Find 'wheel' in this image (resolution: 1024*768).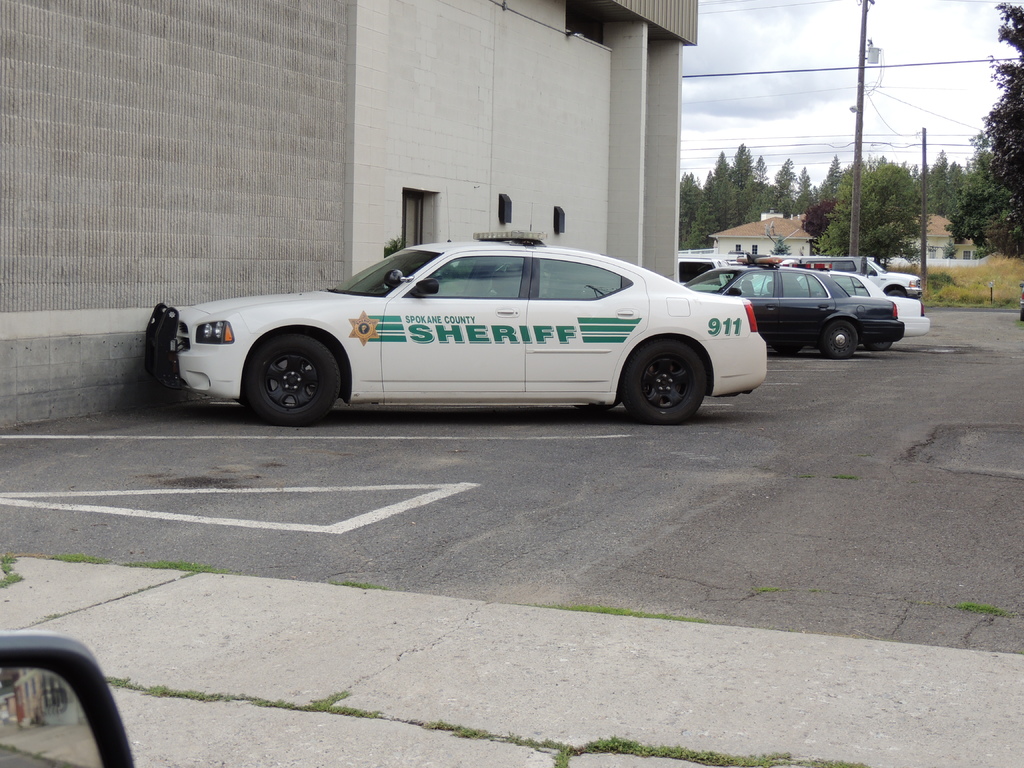
[left=821, top=321, right=854, bottom=358].
